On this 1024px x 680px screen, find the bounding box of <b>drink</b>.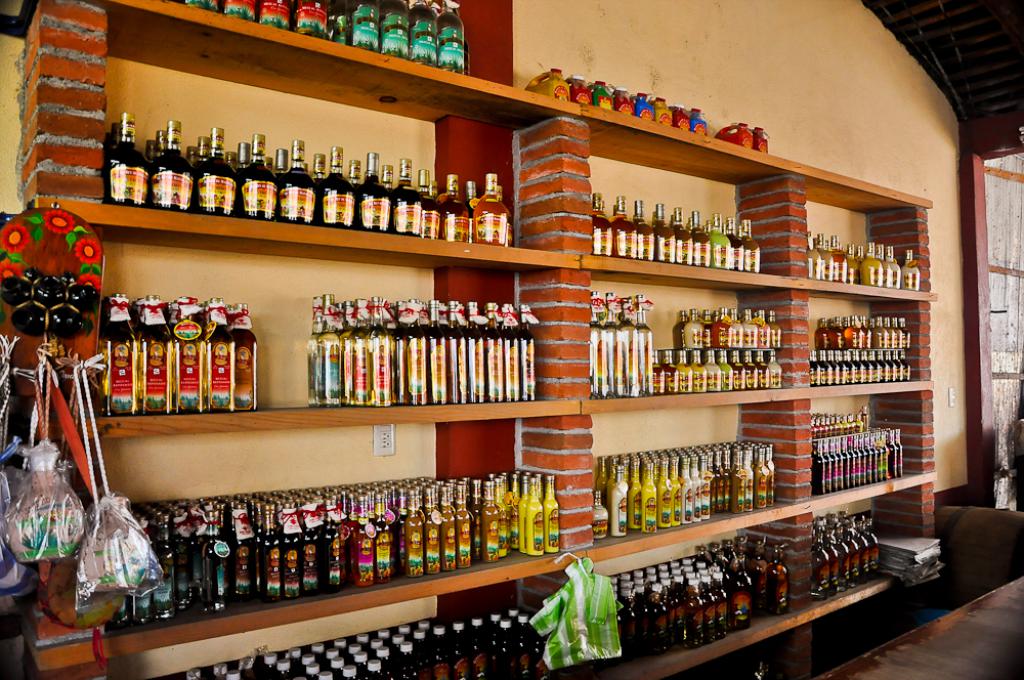
Bounding box: locate(441, 172, 470, 242).
